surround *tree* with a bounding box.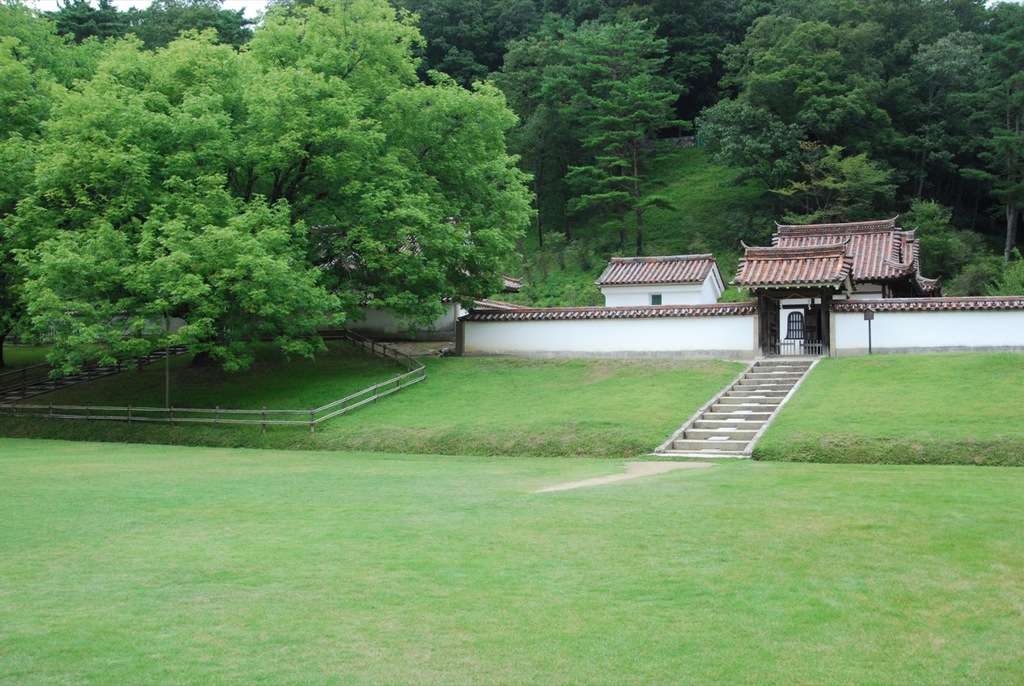
box(694, 15, 894, 176).
